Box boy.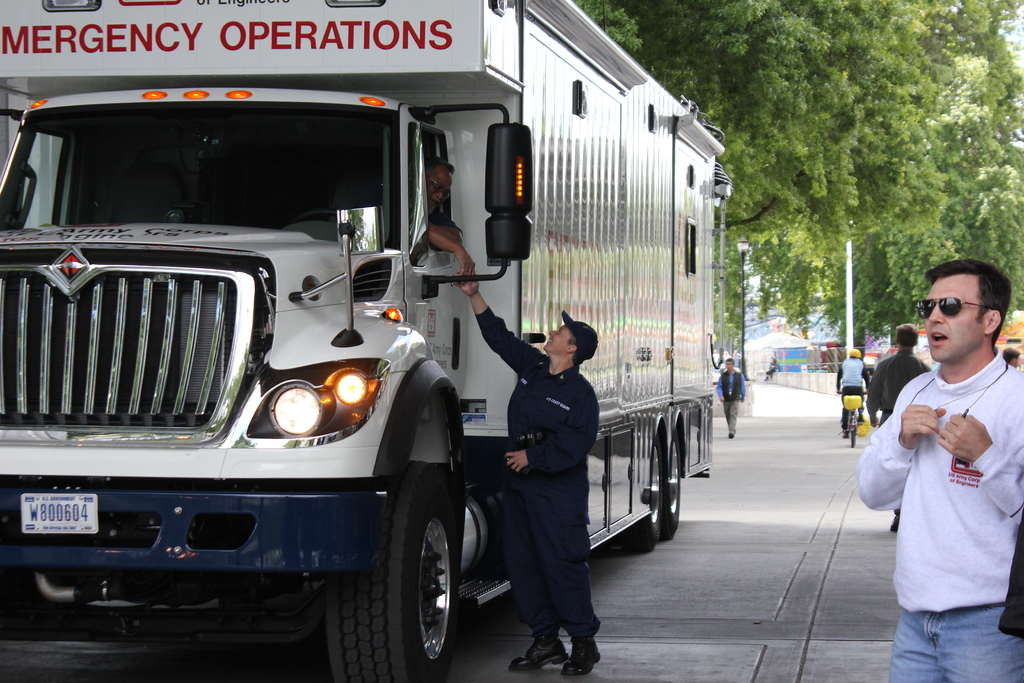
left=854, top=259, right=1023, bottom=682.
